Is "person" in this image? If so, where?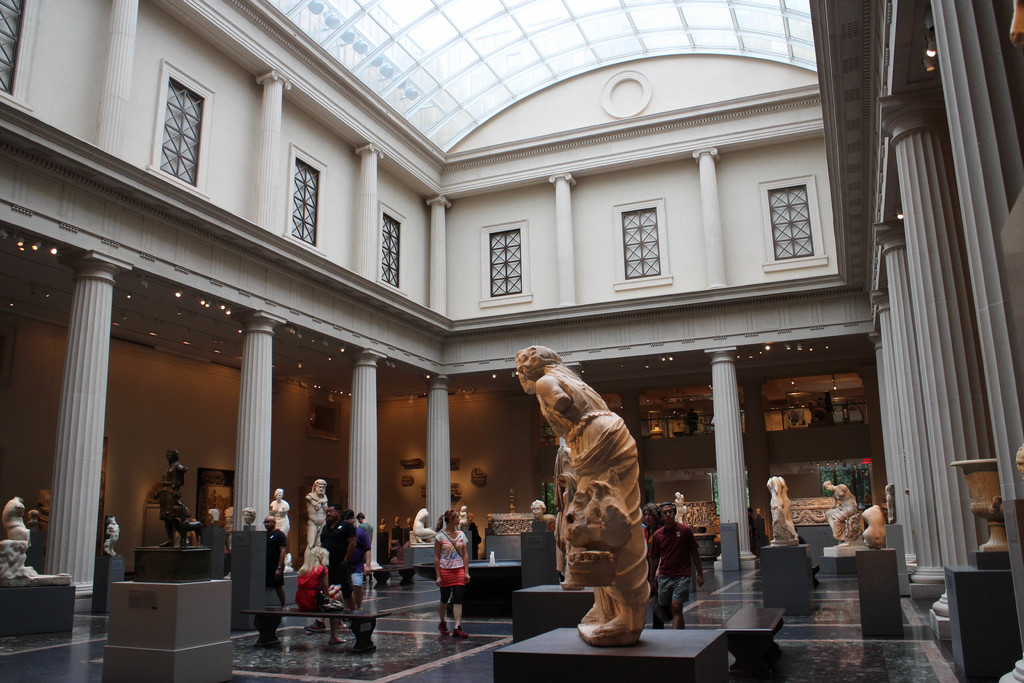
Yes, at <box>312,500,365,632</box>.
